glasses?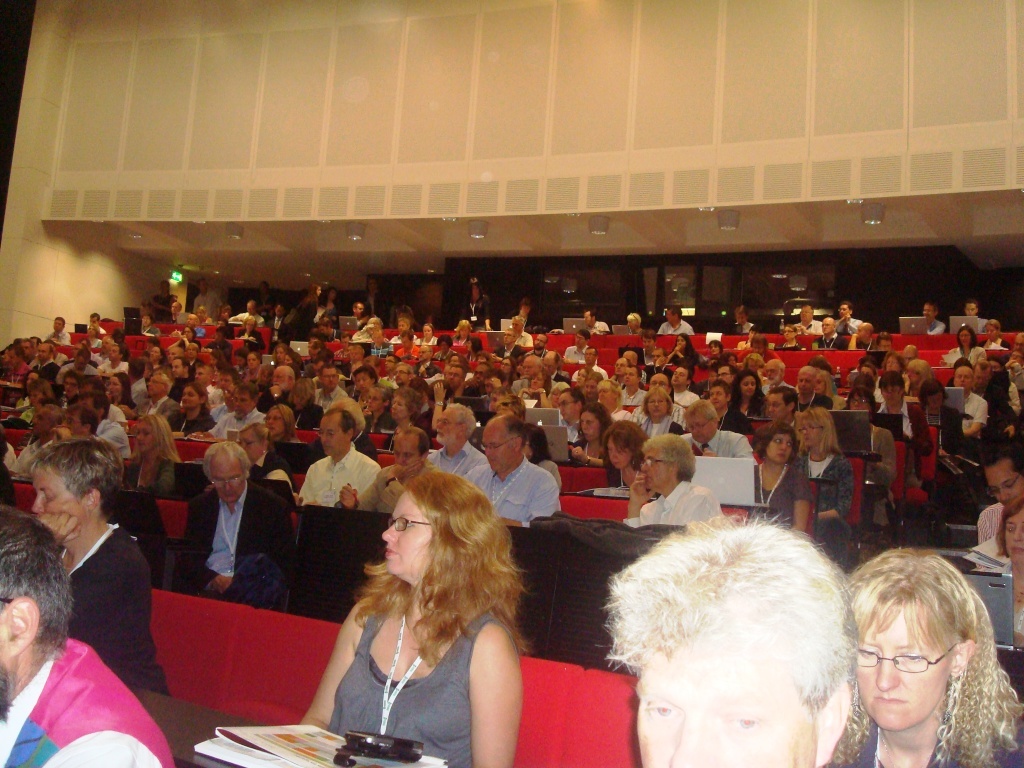
[691, 418, 714, 431]
